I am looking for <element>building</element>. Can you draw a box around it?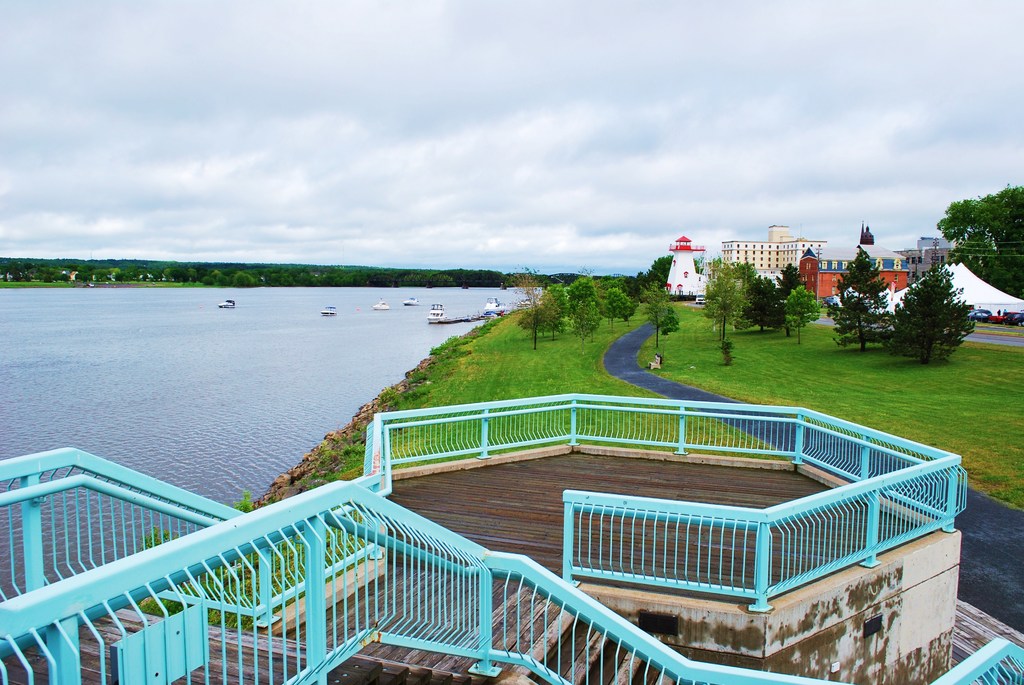
Sure, the bounding box is region(721, 223, 821, 288).
